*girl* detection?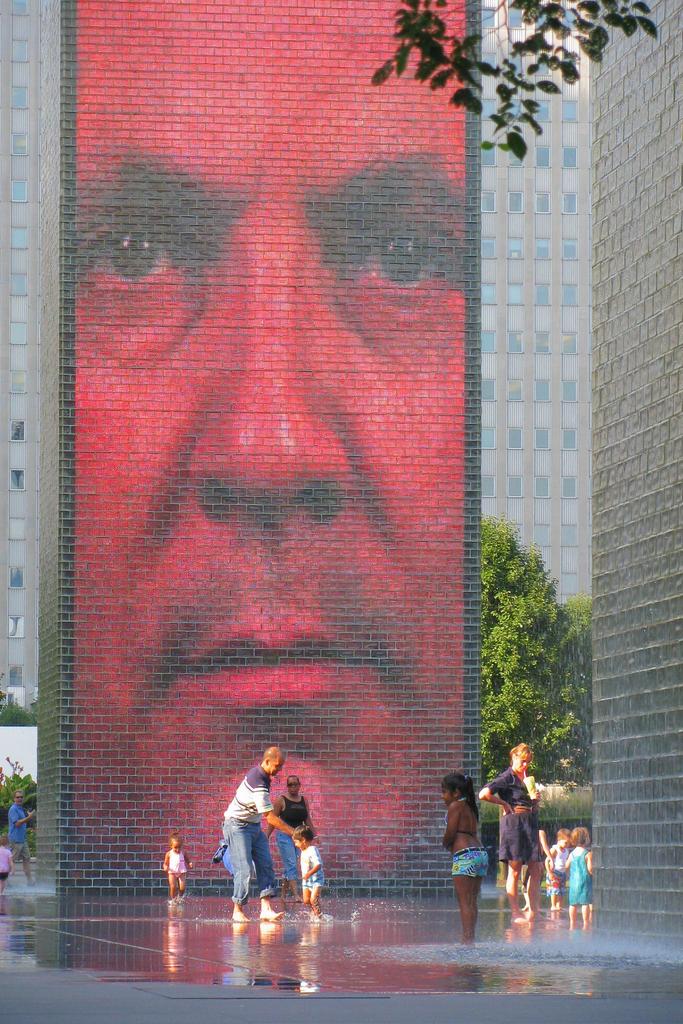
(0,835,16,895)
